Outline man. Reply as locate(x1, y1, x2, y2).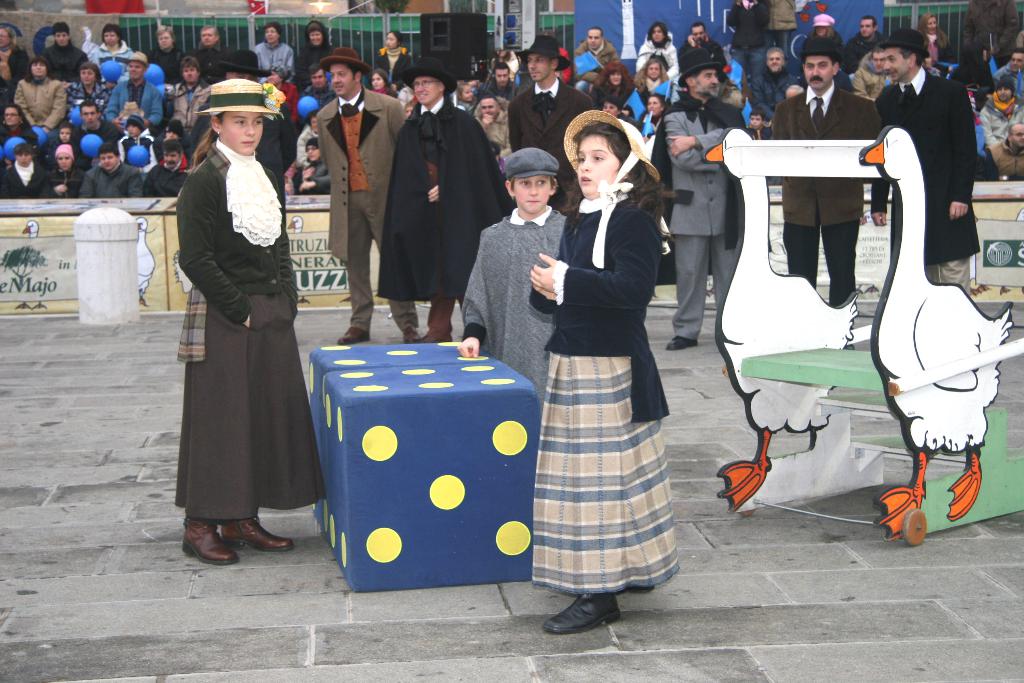
locate(504, 29, 595, 210).
